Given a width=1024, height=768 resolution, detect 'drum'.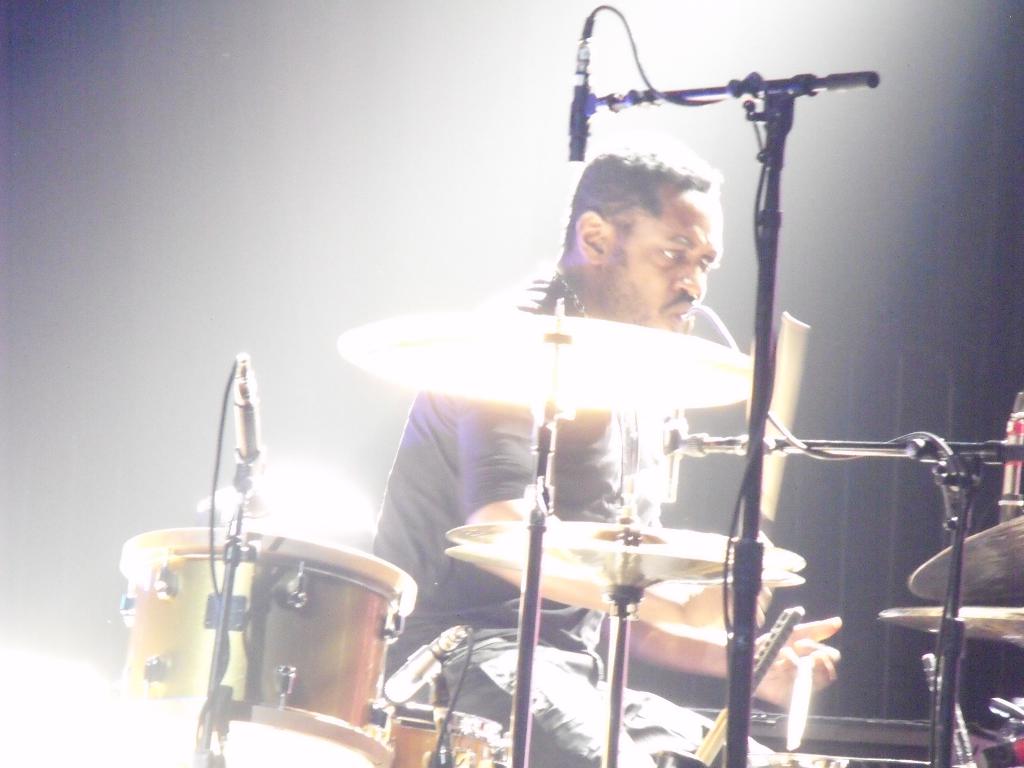
[x1=102, y1=529, x2=415, y2=767].
